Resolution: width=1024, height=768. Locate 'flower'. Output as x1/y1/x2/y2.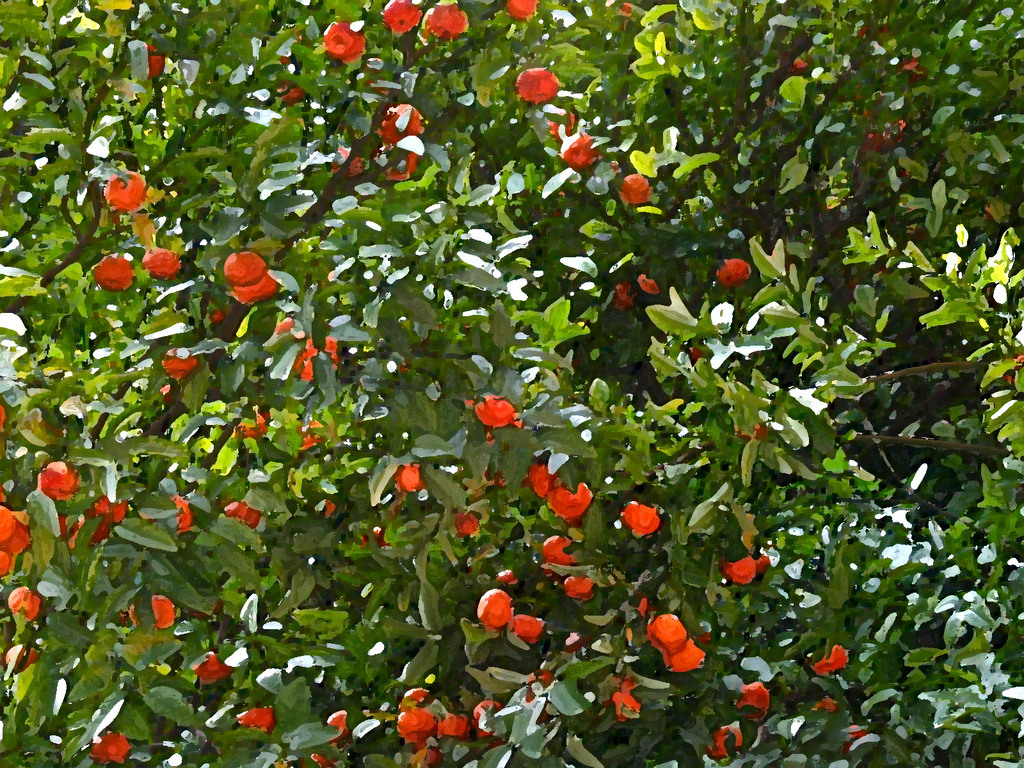
551/481/591/521.
